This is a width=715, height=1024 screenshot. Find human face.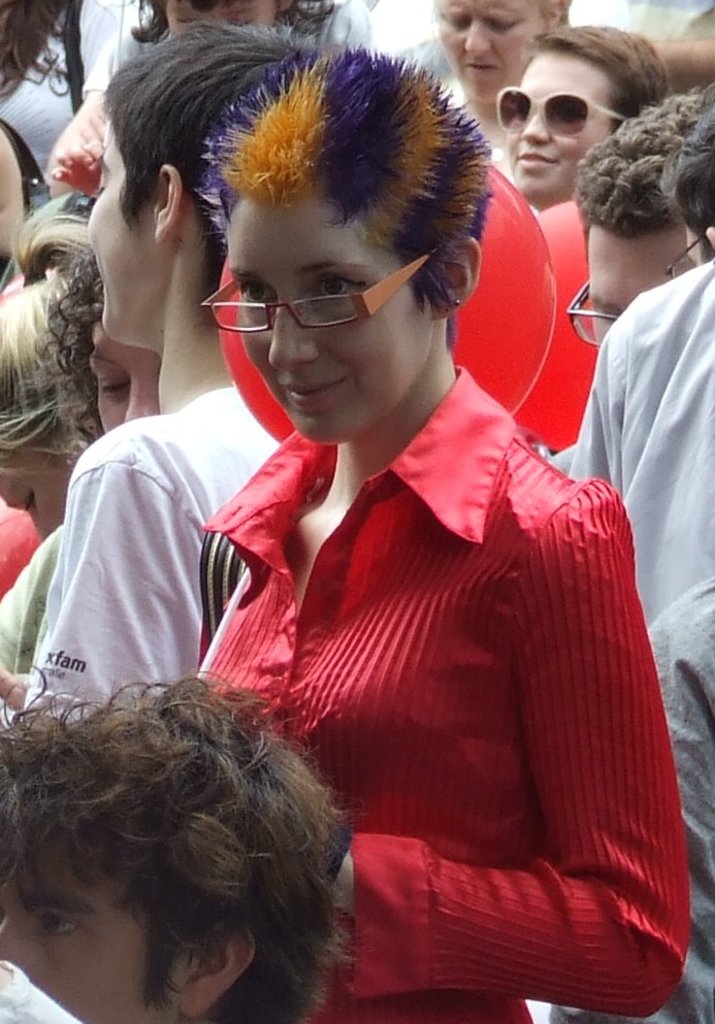
Bounding box: <box>87,327,163,430</box>.
